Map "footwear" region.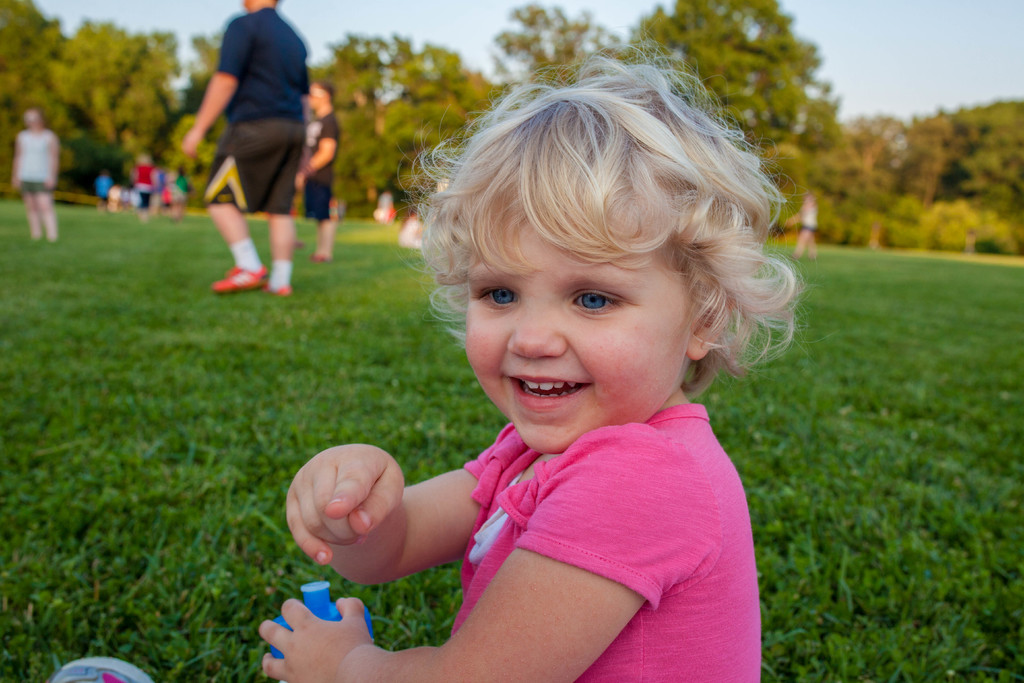
Mapped to (44, 234, 57, 243).
